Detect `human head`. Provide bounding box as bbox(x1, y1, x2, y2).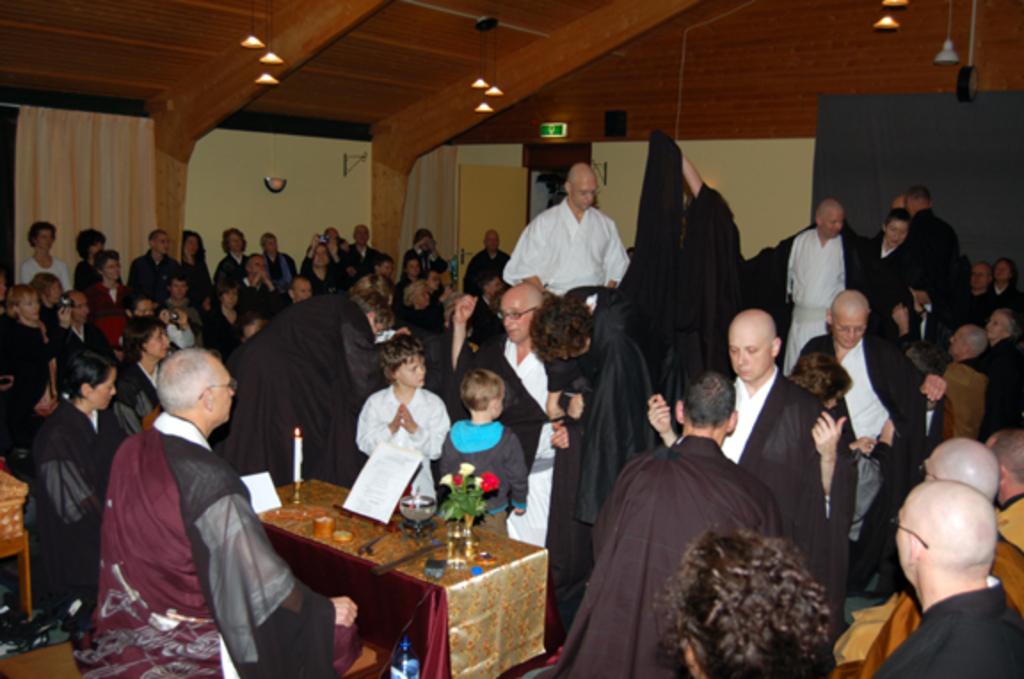
bbox(501, 284, 540, 341).
